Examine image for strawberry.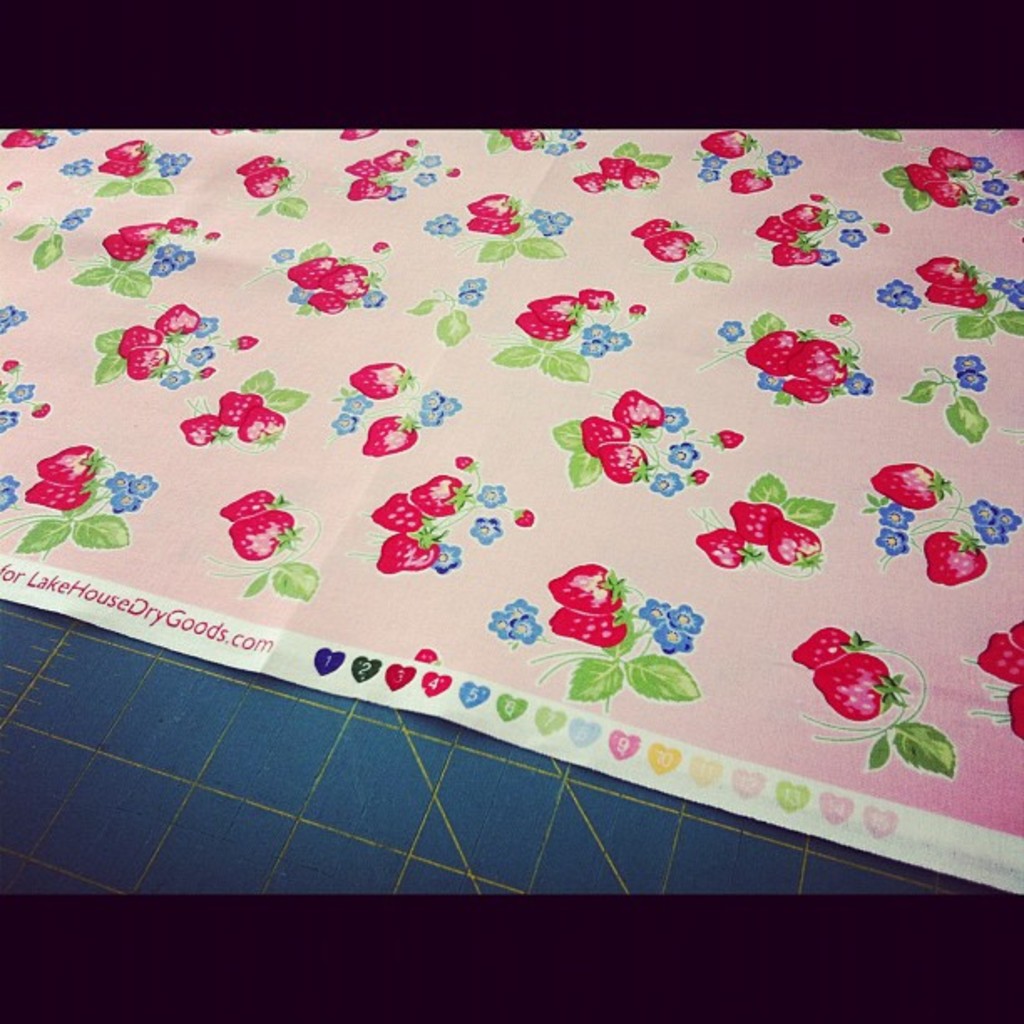
Examination result: select_region(813, 648, 907, 728).
